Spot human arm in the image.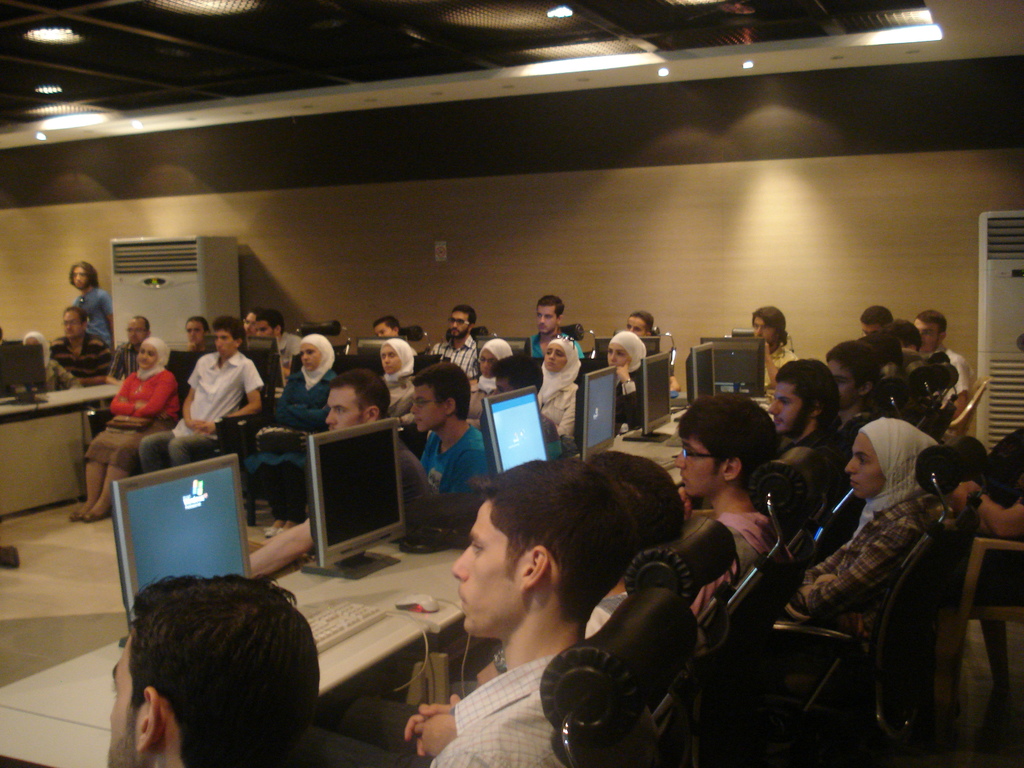
human arm found at (x1=111, y1=372, x2=136, y2=415).
